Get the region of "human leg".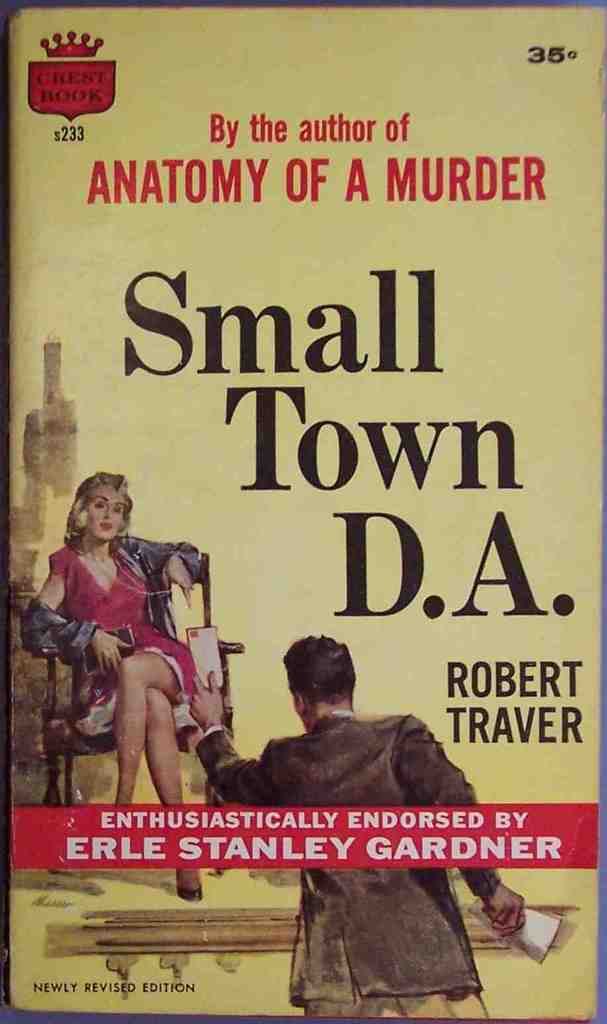
left=147, top=680, right=200, bottom=897.
